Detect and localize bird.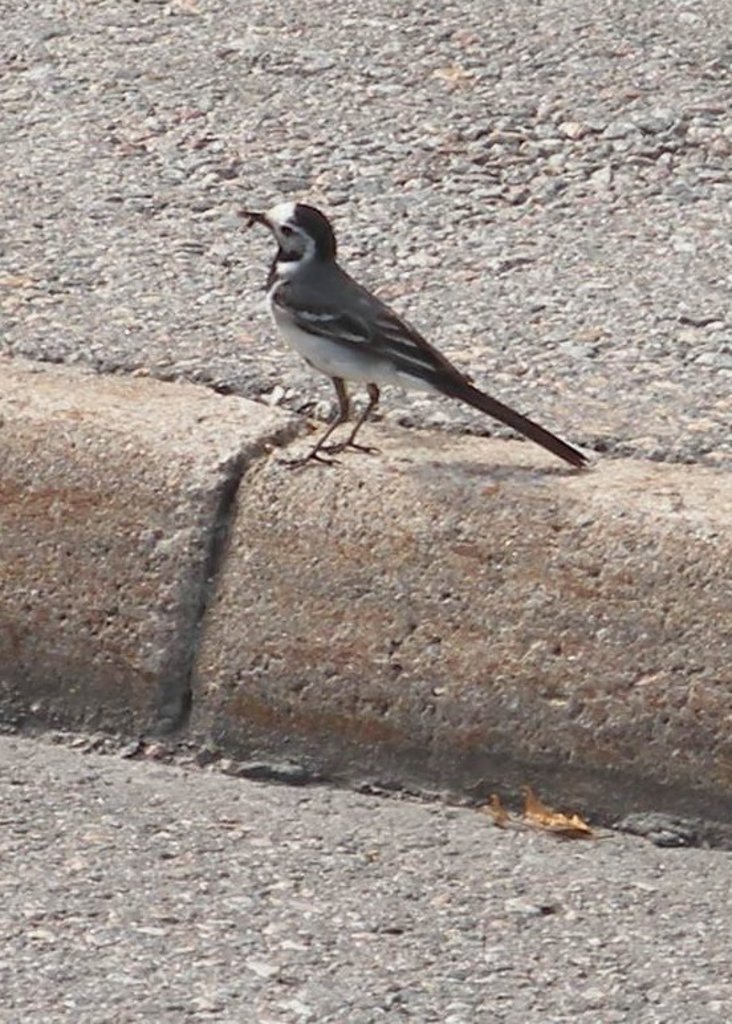
Localized at bbox=[236, 196, 593, 448].
